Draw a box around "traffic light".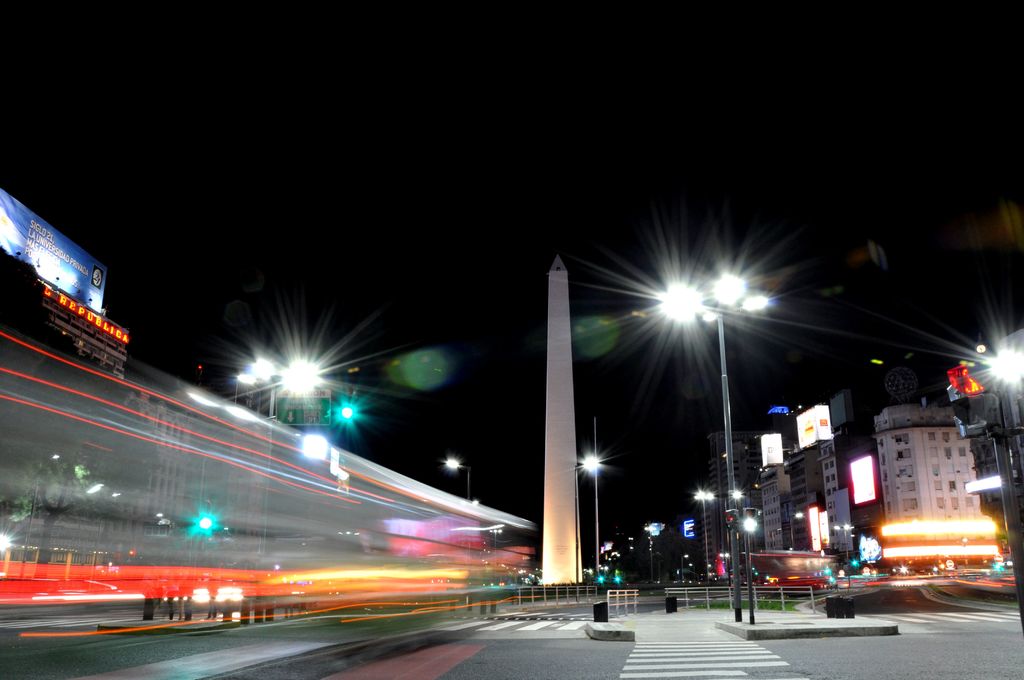
721:508:742:531.
